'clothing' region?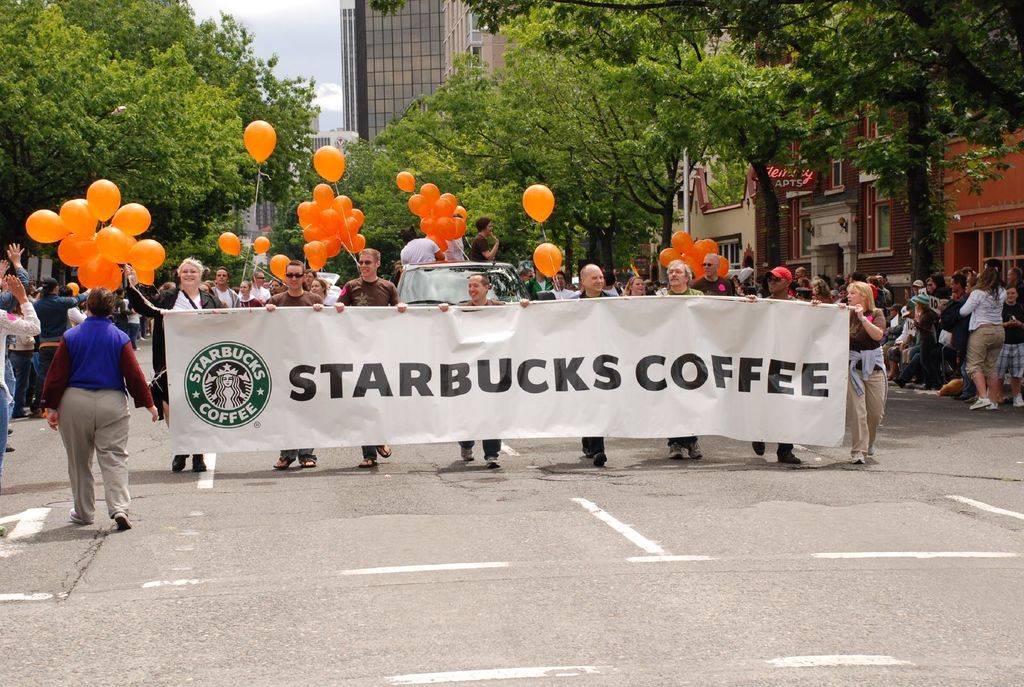
{"x1": 525, "y1": 277, "x2": 554, "y2": 302}
